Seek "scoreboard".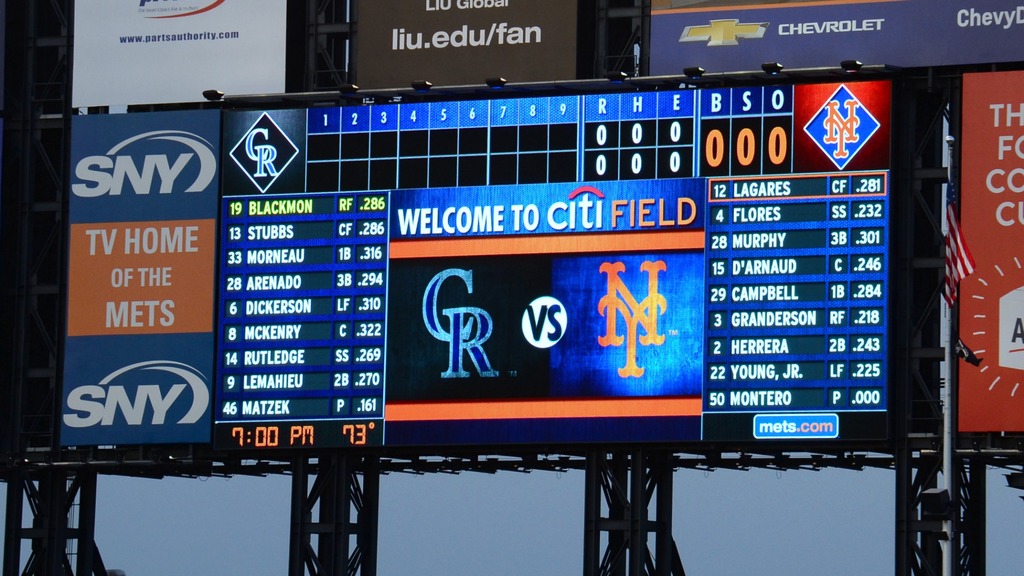
205, 60, 950, 460.
